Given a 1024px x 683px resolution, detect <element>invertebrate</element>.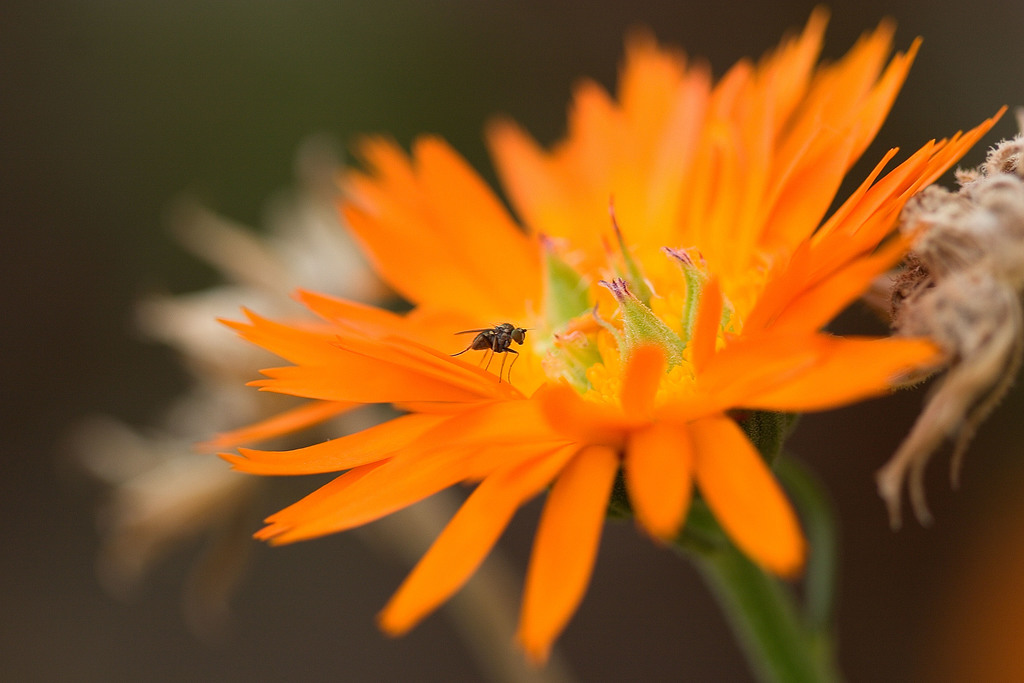
x1=447, y1=323, x2=530, y2=389.
